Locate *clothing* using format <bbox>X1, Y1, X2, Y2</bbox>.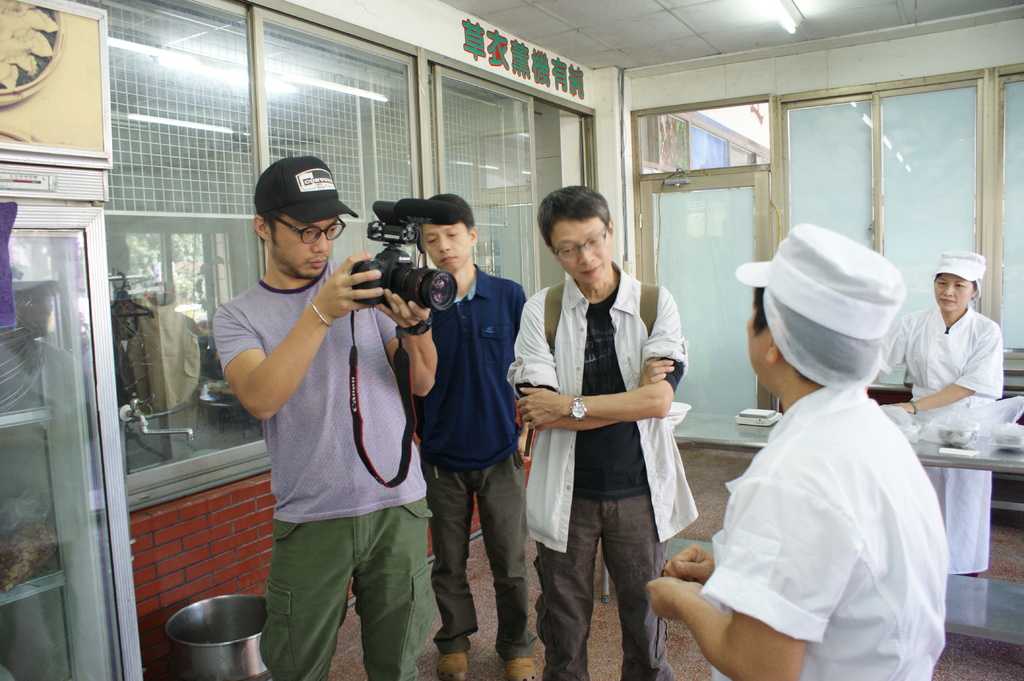
<bbox>504, 258, 696, 680</bbox>.
